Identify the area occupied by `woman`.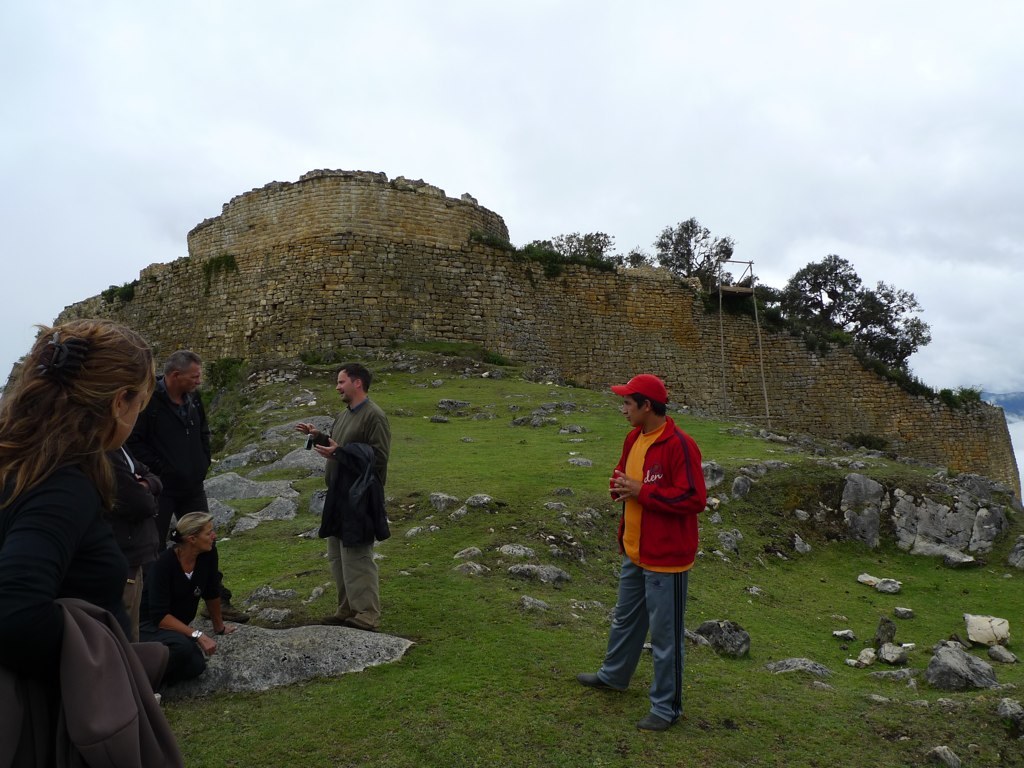
Area: 140:511:240:695.
